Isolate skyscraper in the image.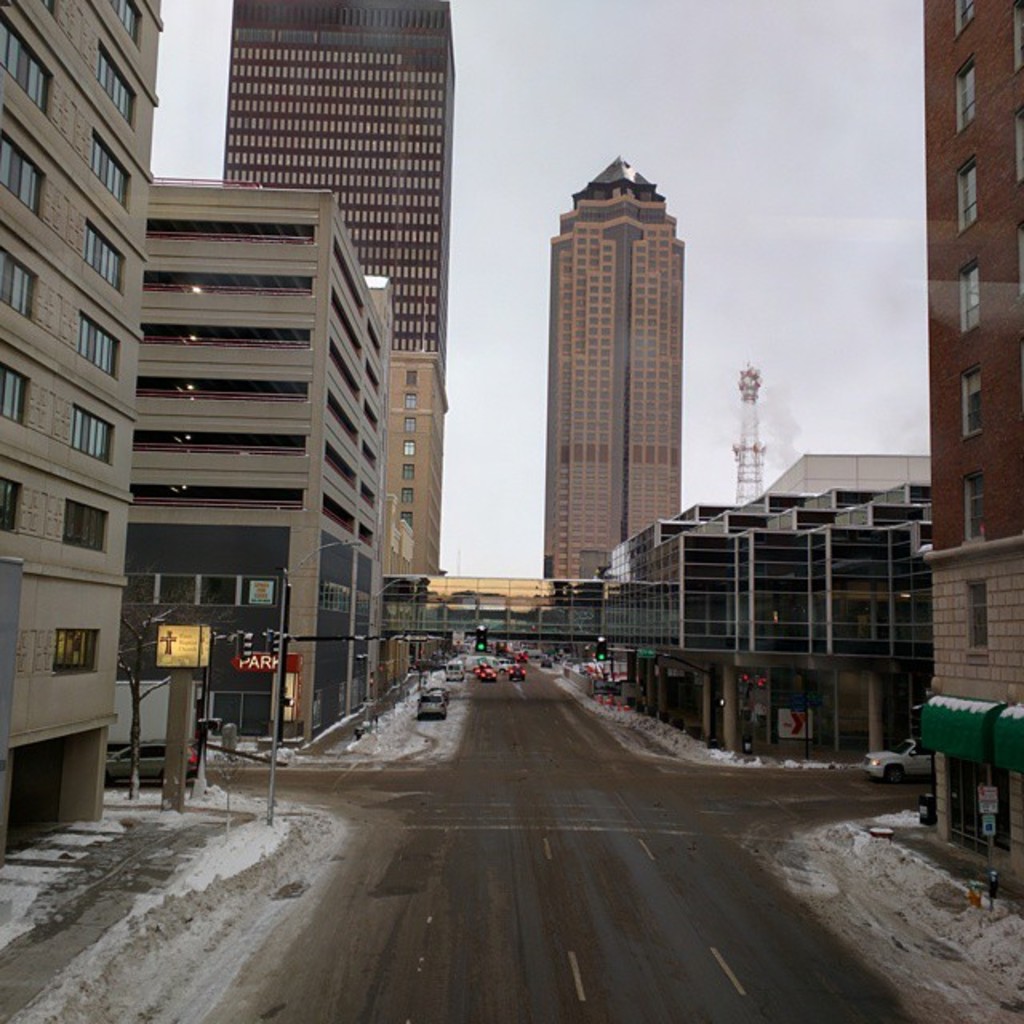
Isolated region: x1=115, y1=173, x2=394, y2=763.
